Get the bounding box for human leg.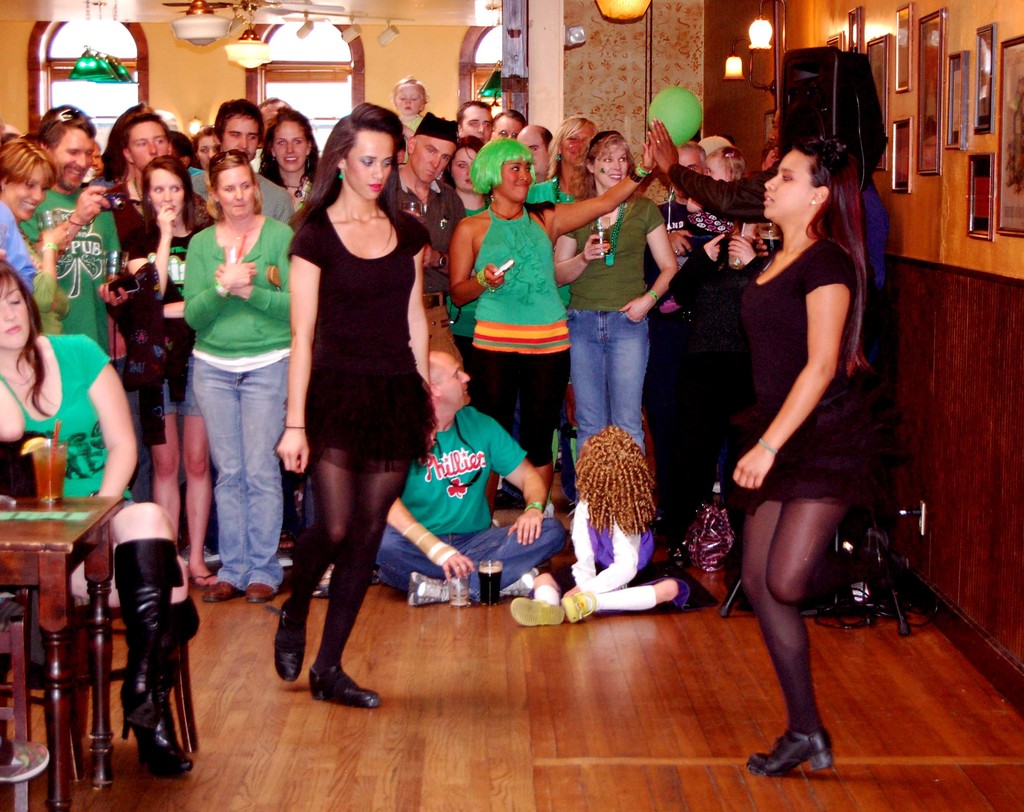
65/546/197/635.
